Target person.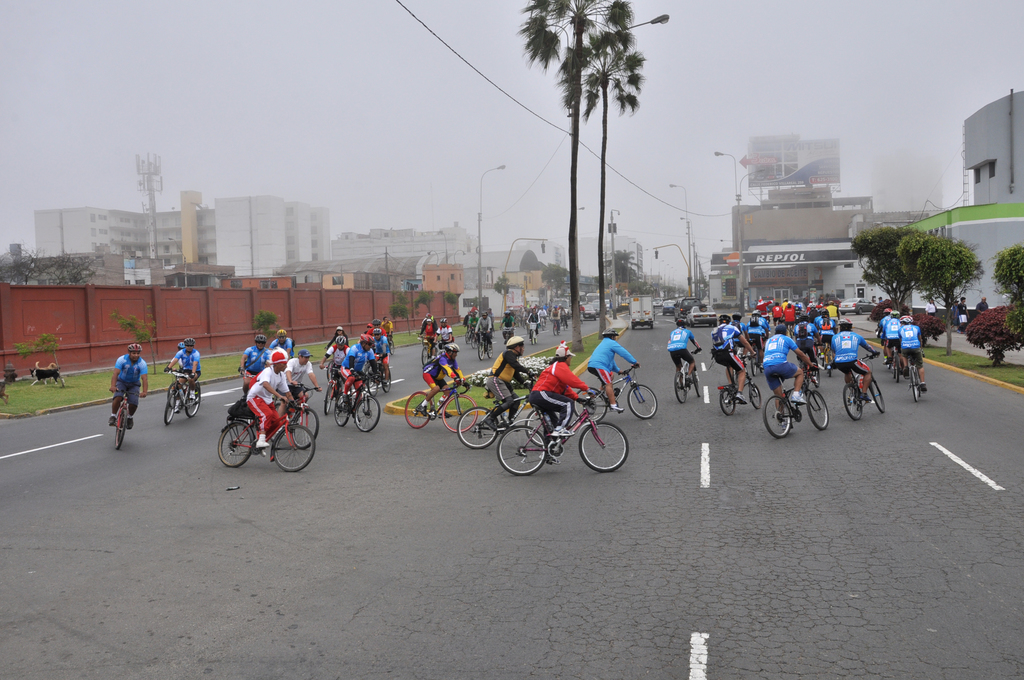
Target region: <box>667,318,701,386</box>.
